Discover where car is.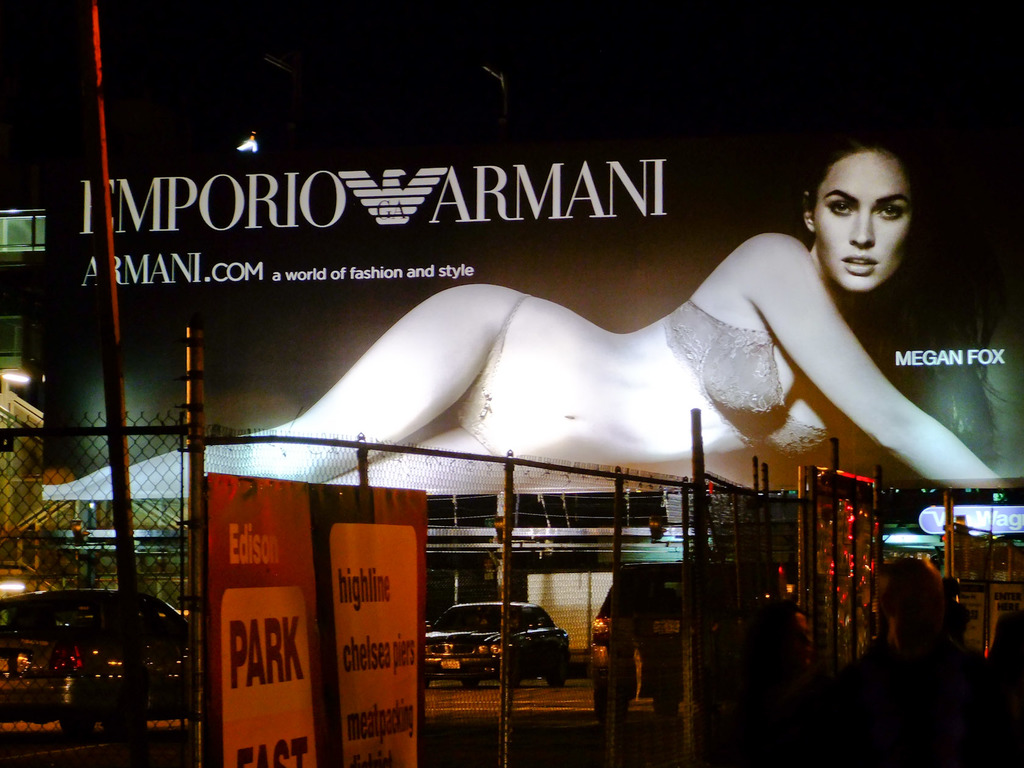
Discovered at bbox(420, 610, 577, 693).
